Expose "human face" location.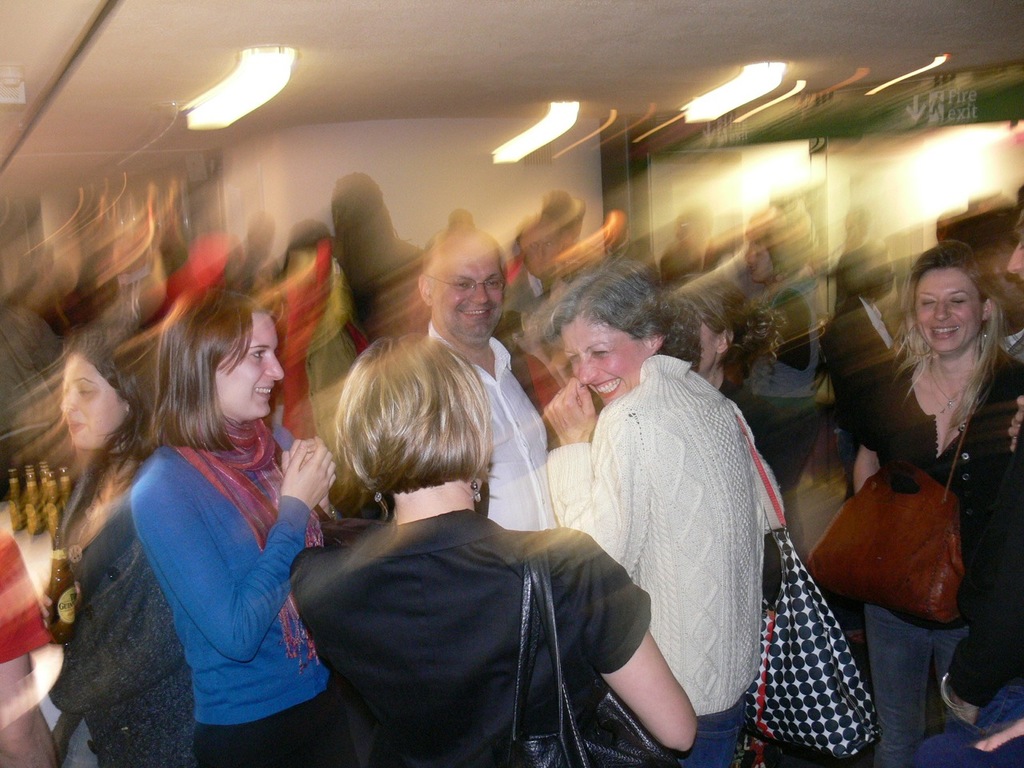
Exposed at detection(222, 316, 286, 418).
